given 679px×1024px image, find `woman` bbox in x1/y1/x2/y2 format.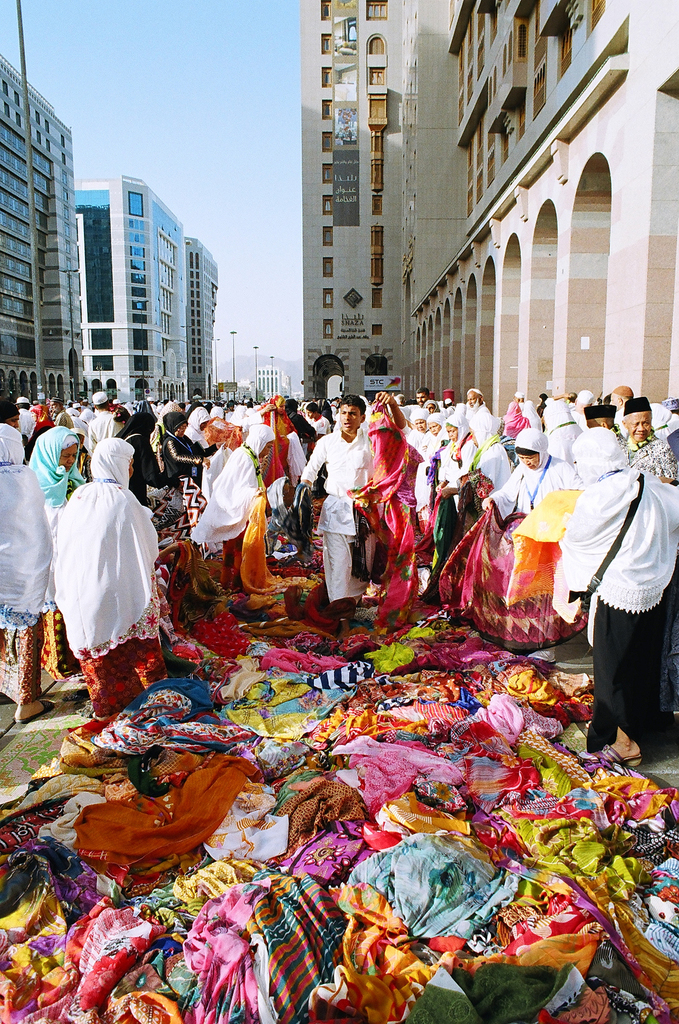
577/392/596/426.
